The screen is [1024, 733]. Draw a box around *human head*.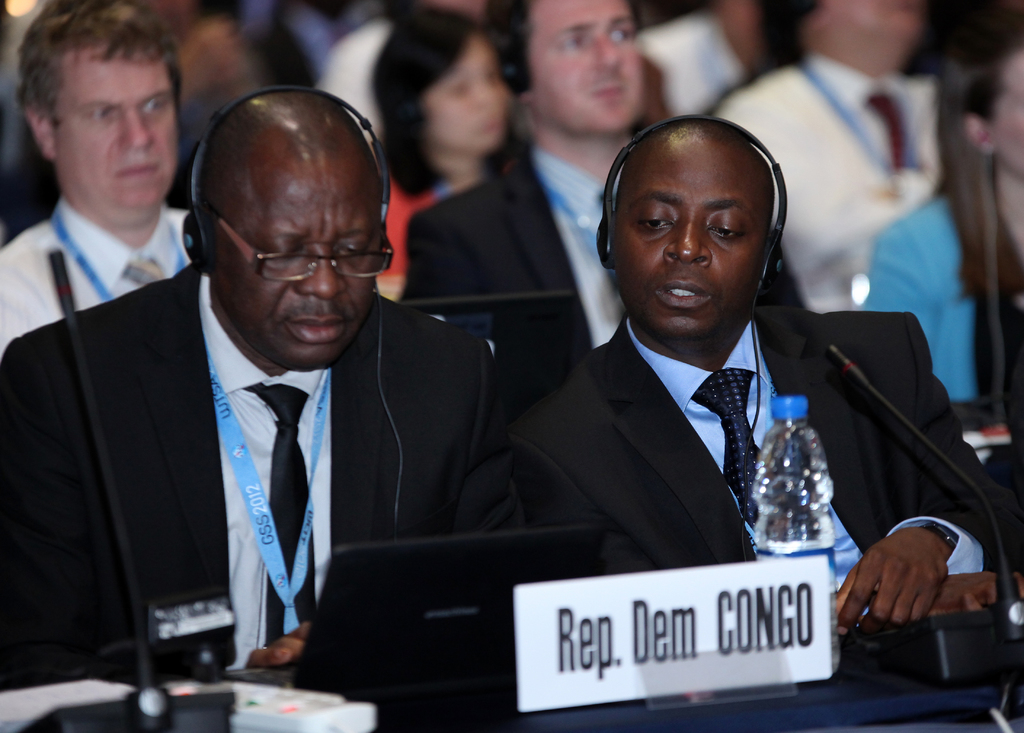
366:10:509:161.
